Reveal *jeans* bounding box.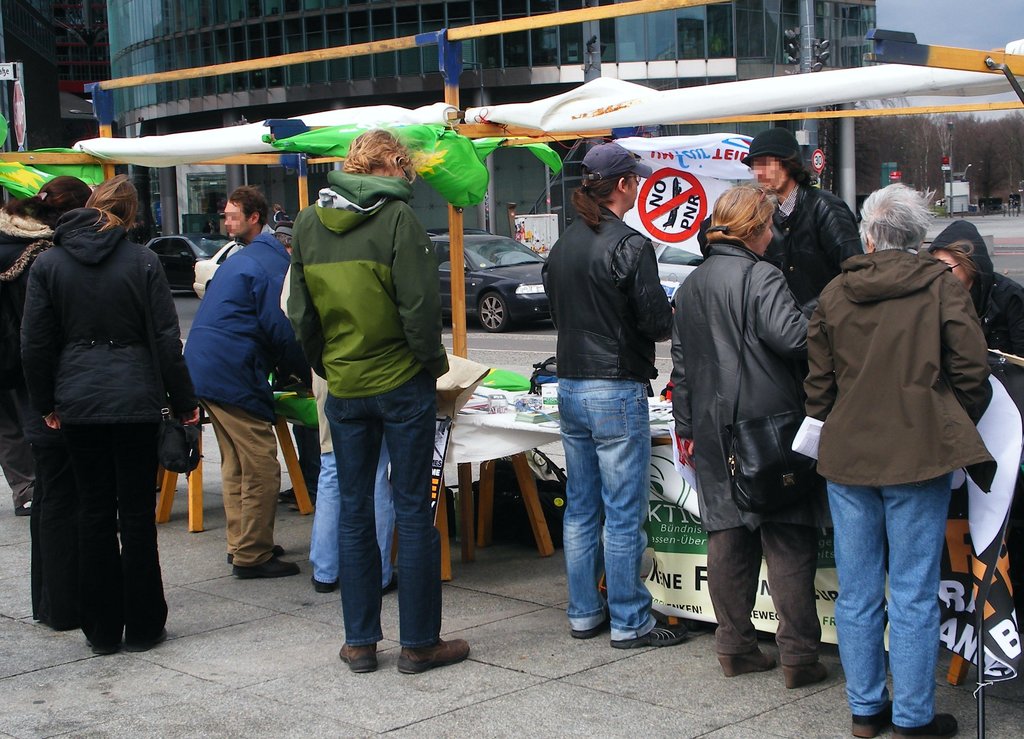
Revealed: box(326, 374, 448, 649).
